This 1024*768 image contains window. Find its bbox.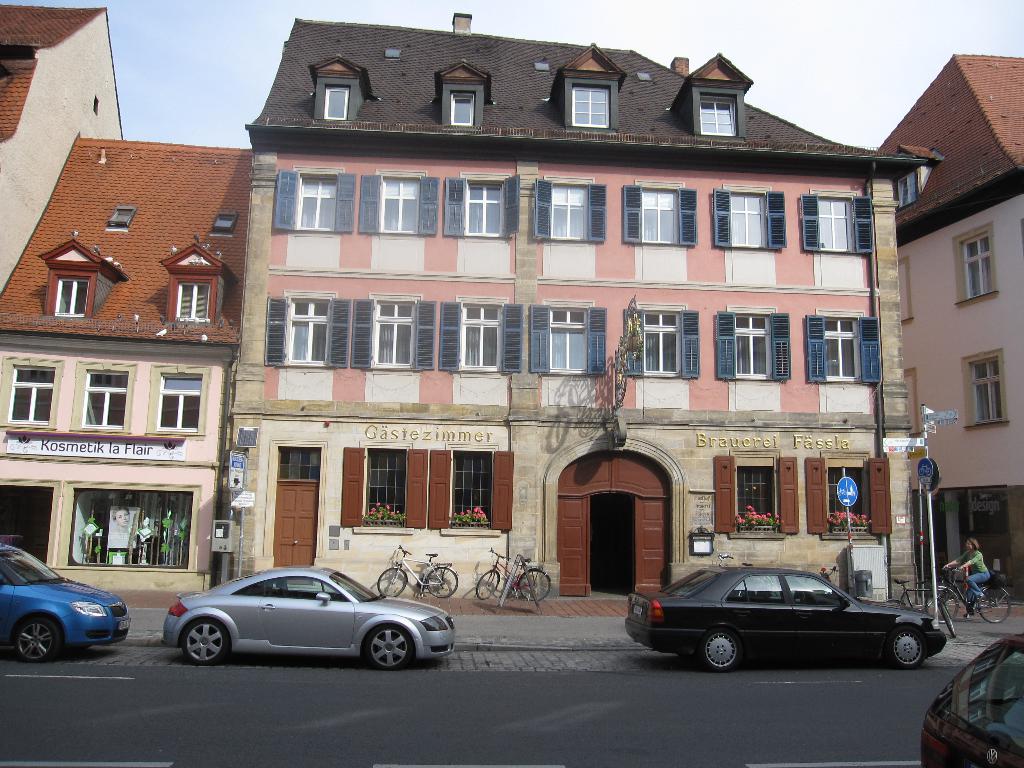
rect(157, 373, 205, 430).
